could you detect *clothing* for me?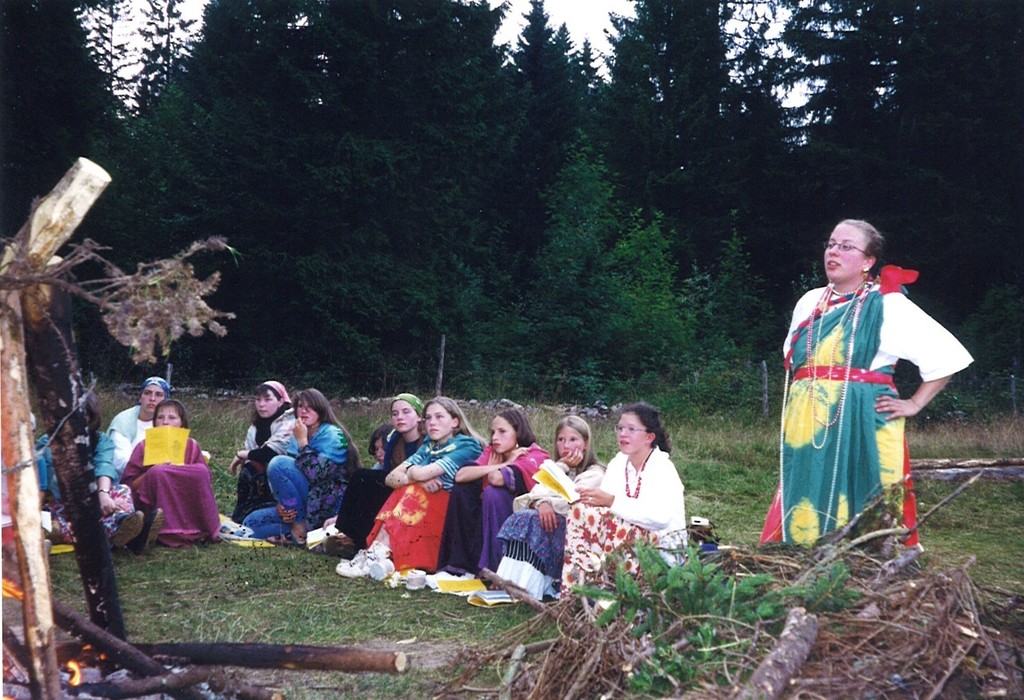
Detection result: l=32, t=430, r=136, b=541.
